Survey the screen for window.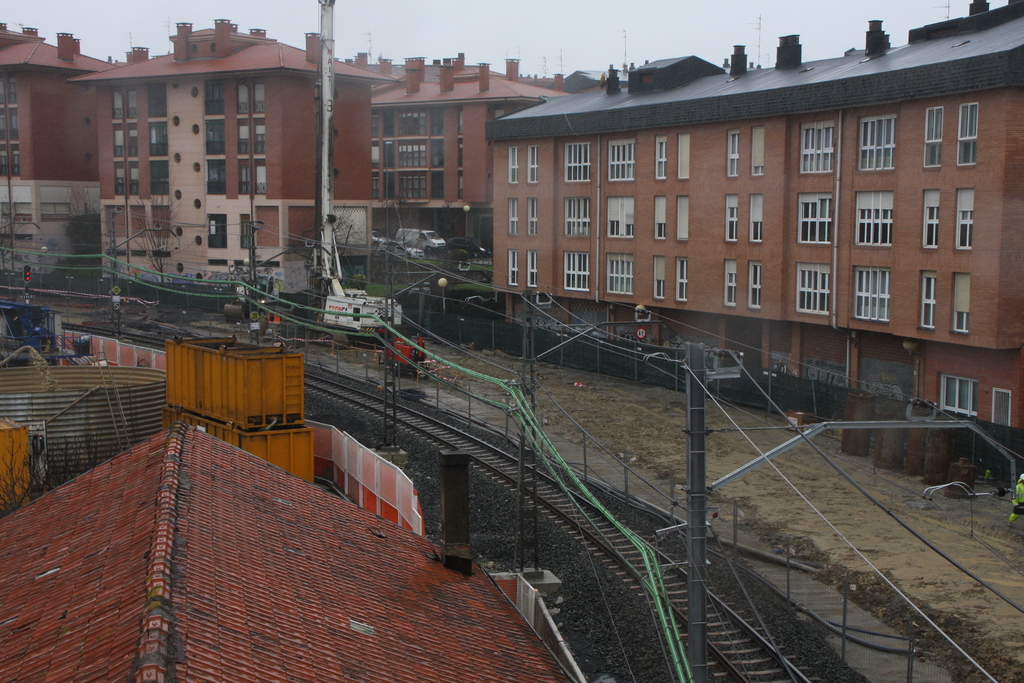
Survey found: box=[129, 130, 141, 152].
